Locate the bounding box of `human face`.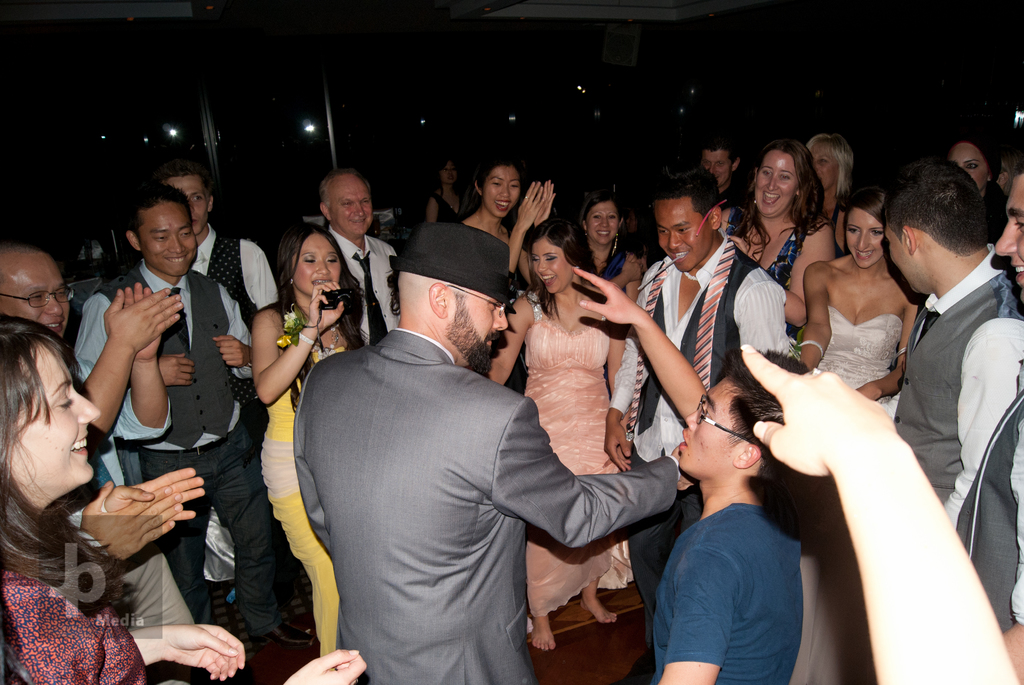
Bounding box: [675, 381, 731, 469].
